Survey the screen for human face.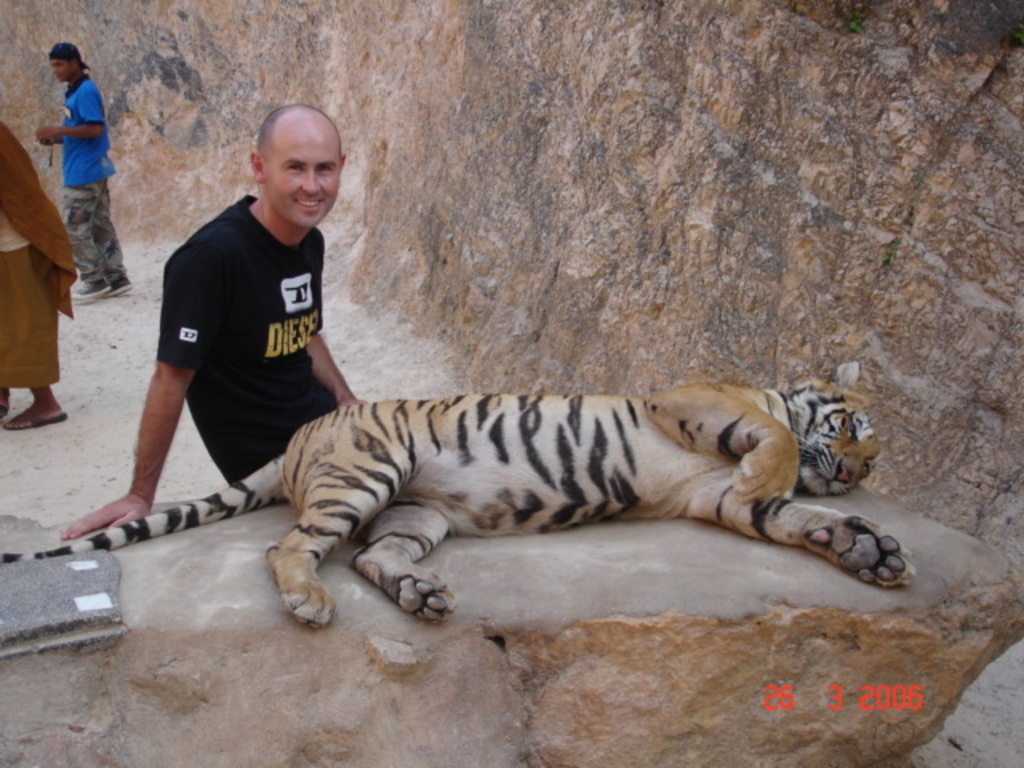
Survey found: x1=51 y1=51 x2=70 y2=80.
